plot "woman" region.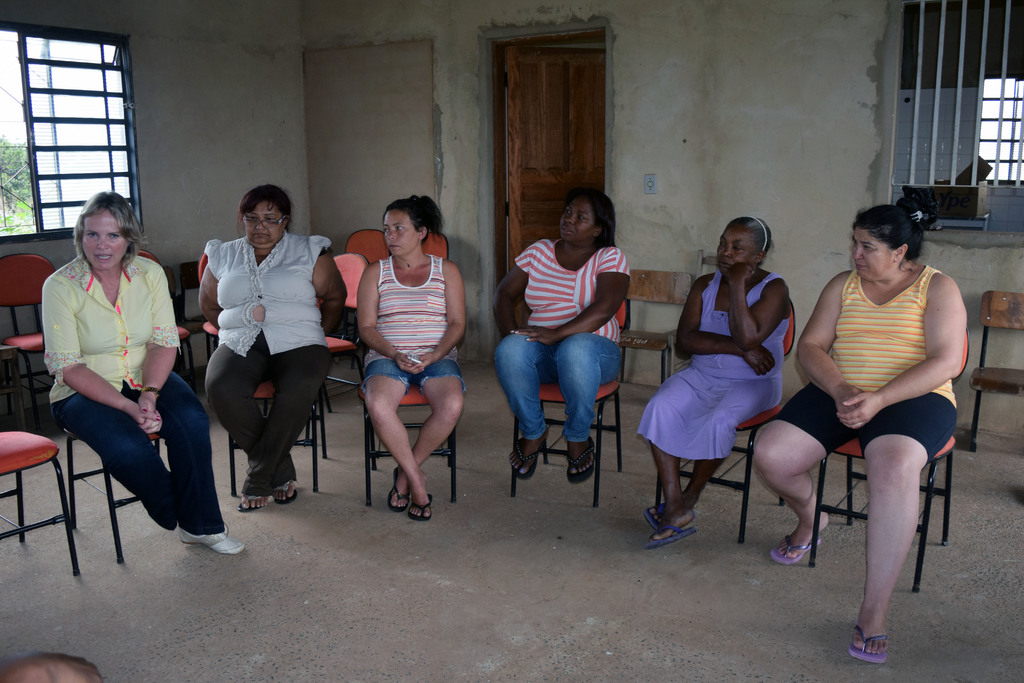
Plotted at 735:205:1023:674.
